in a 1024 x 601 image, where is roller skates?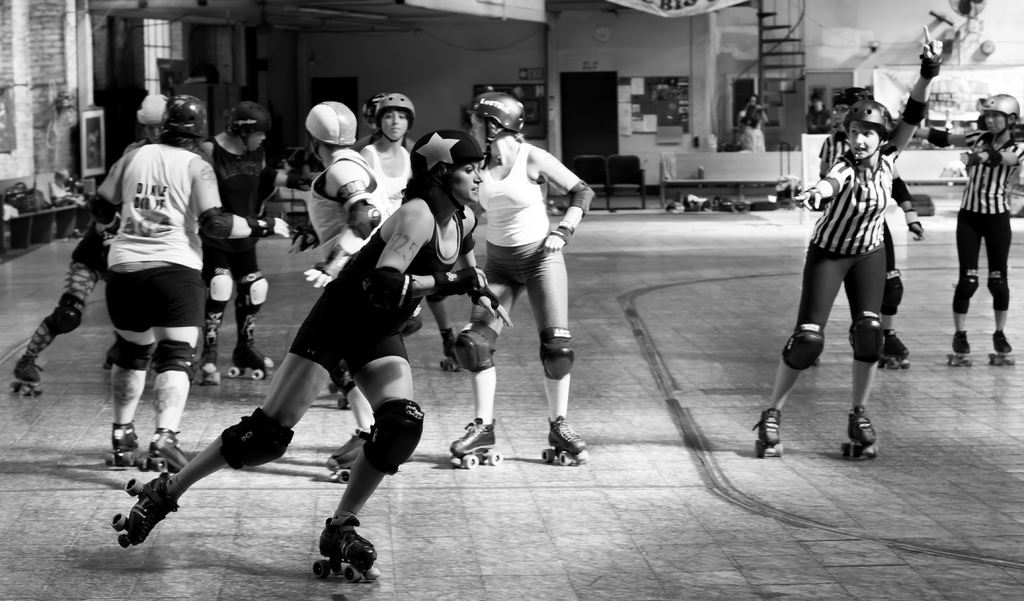
[107,422,143,462].
